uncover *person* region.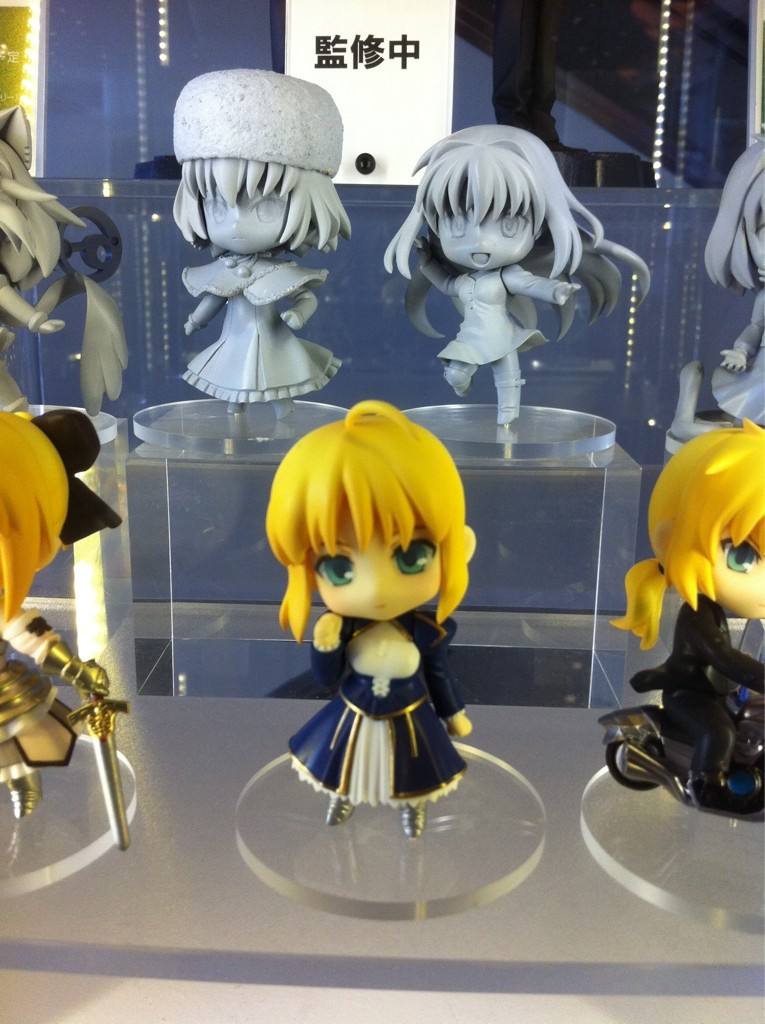
Uncovered: Rect(387, 124, 653, 425).
